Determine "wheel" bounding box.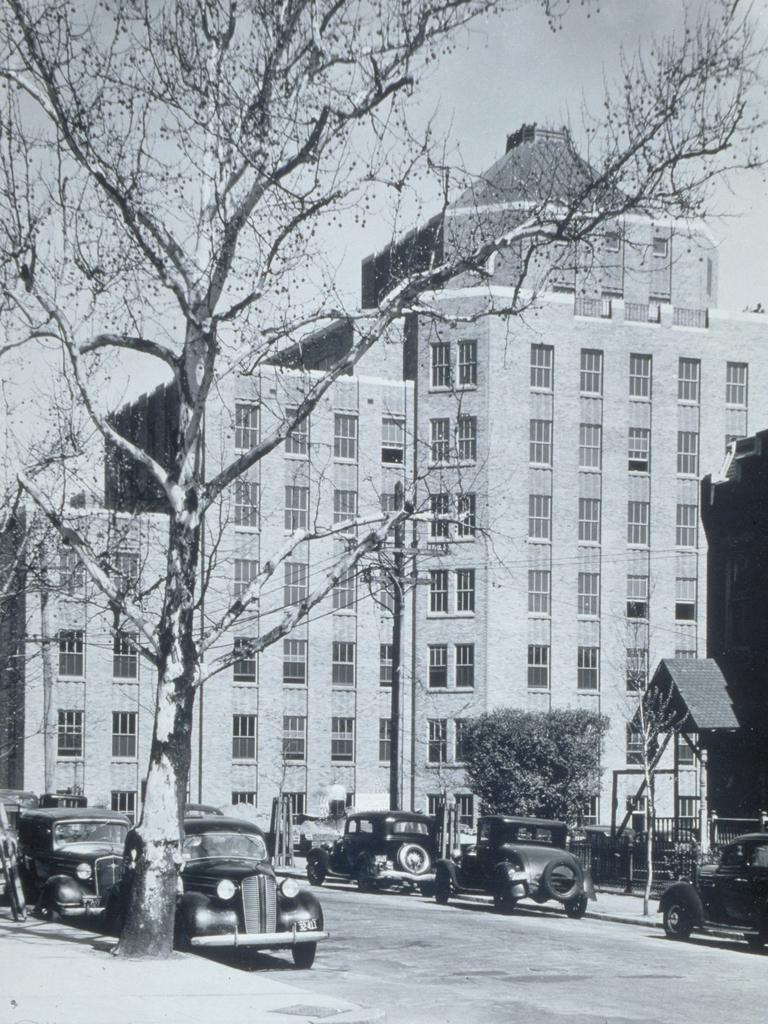
Determined: bbox=[657, 897, 697, 940].
